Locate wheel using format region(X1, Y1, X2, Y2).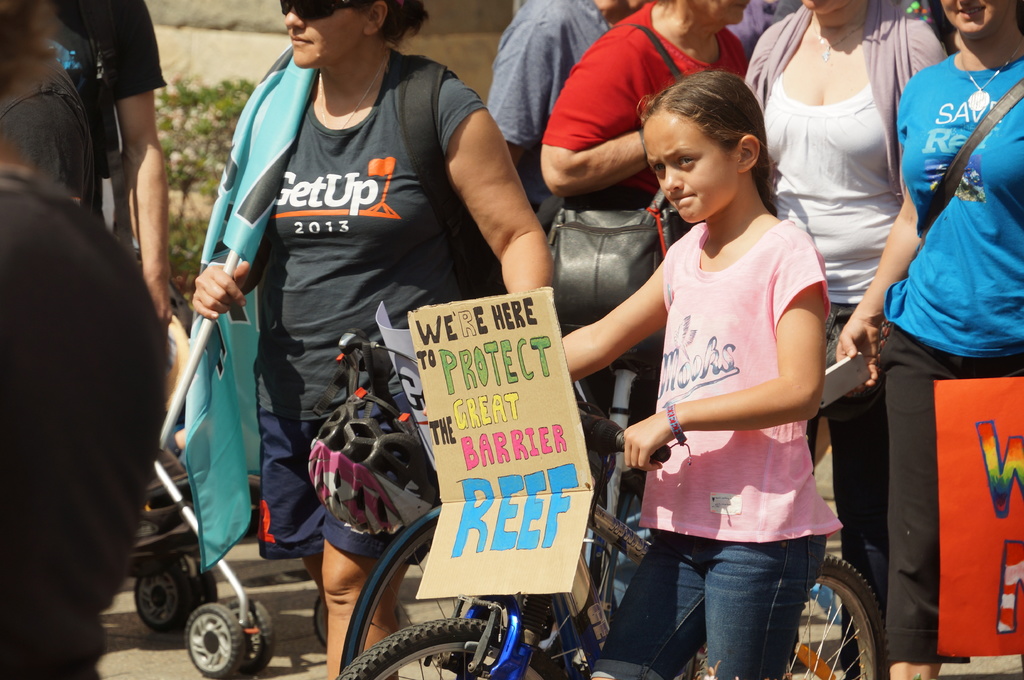
region(132, 565, 220, 638).
